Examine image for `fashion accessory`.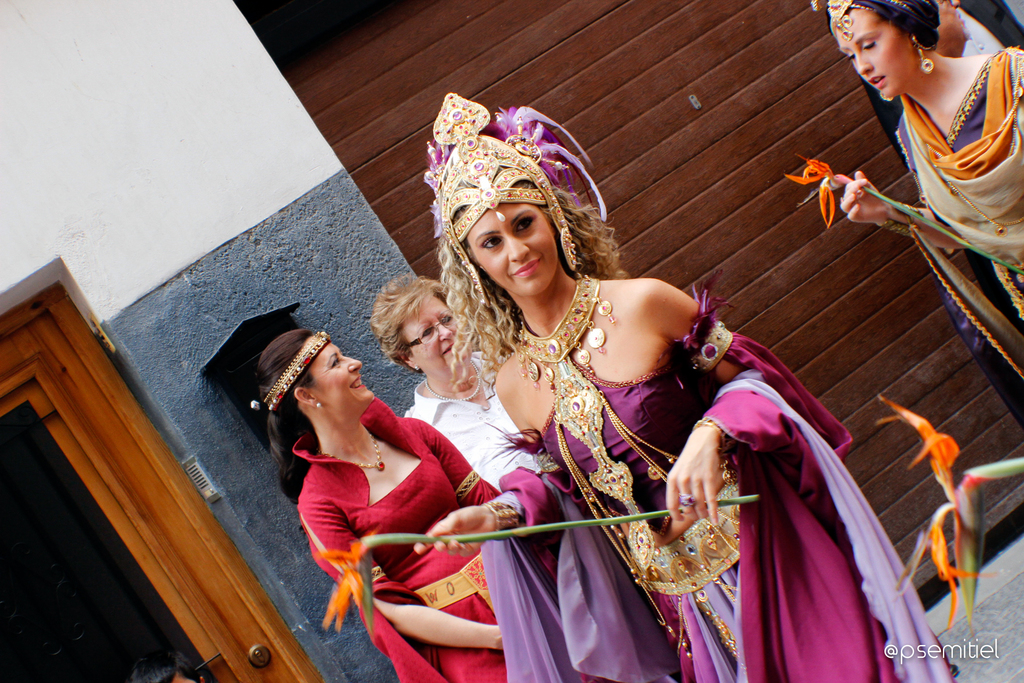
Examination result: x1=313, y1=402, x2=322, y2=413.
